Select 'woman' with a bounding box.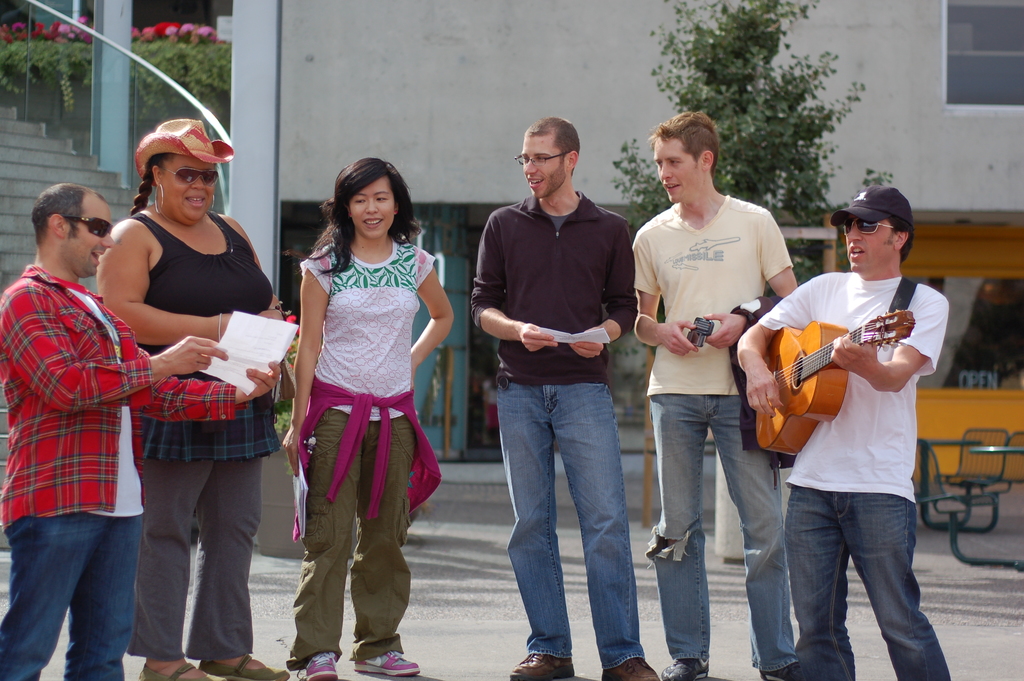
x1=90 y1=112 x2=289 y2=680.
